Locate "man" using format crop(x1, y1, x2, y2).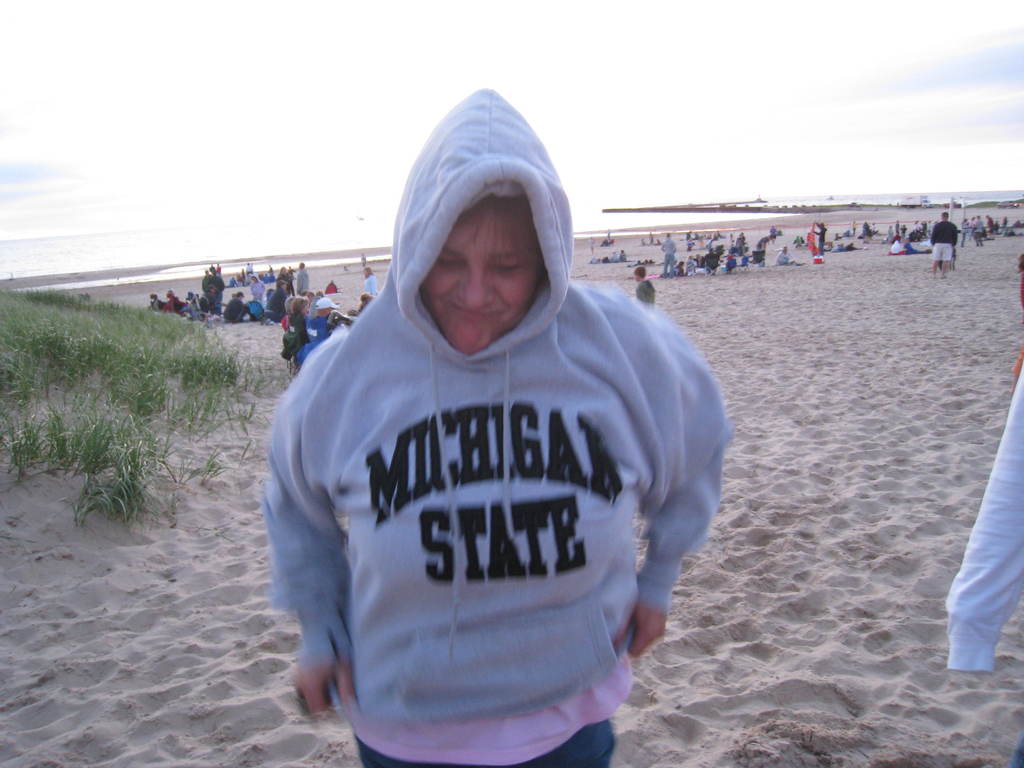
crop(297, 259, 310, 294).
